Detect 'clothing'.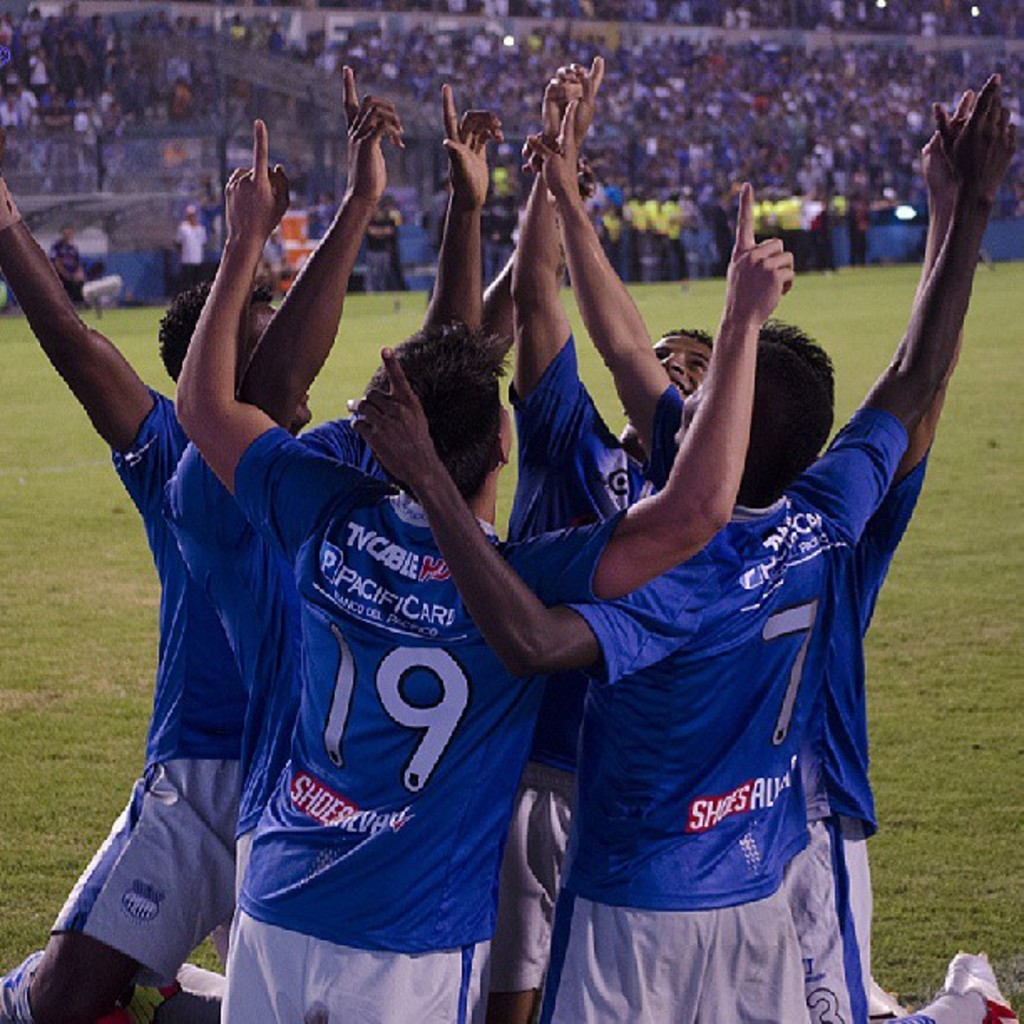
Detected at box(45, 381, 380, 987).
